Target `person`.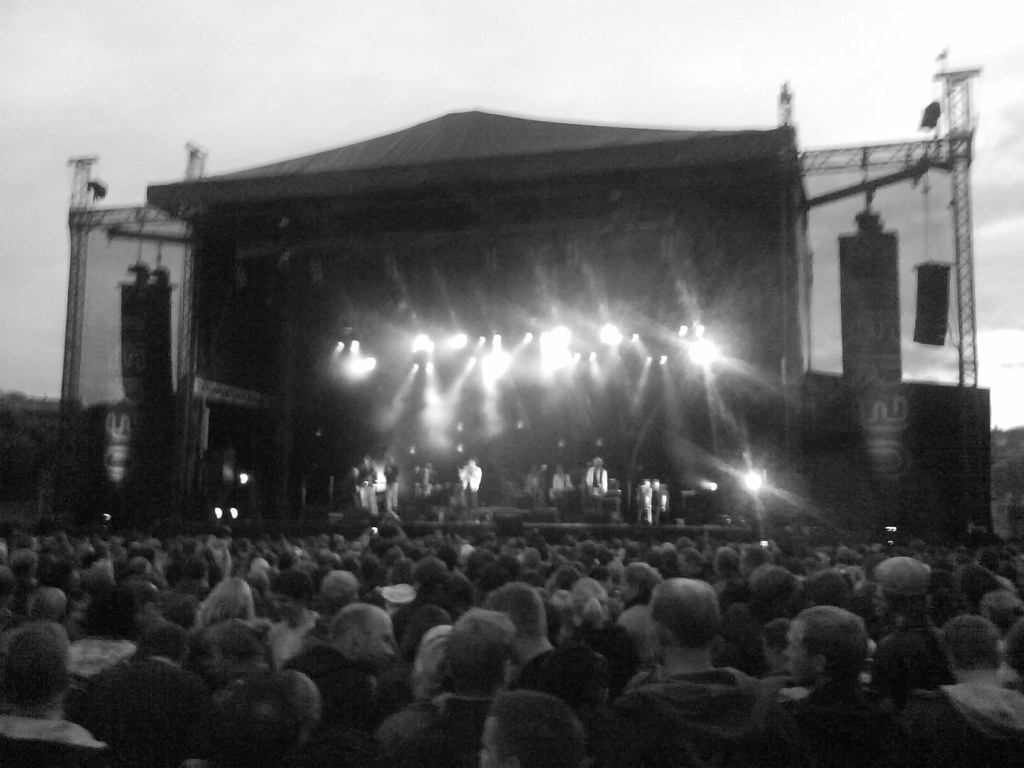
Target region: x1=189, y1=671, x2=308, y2=764.
